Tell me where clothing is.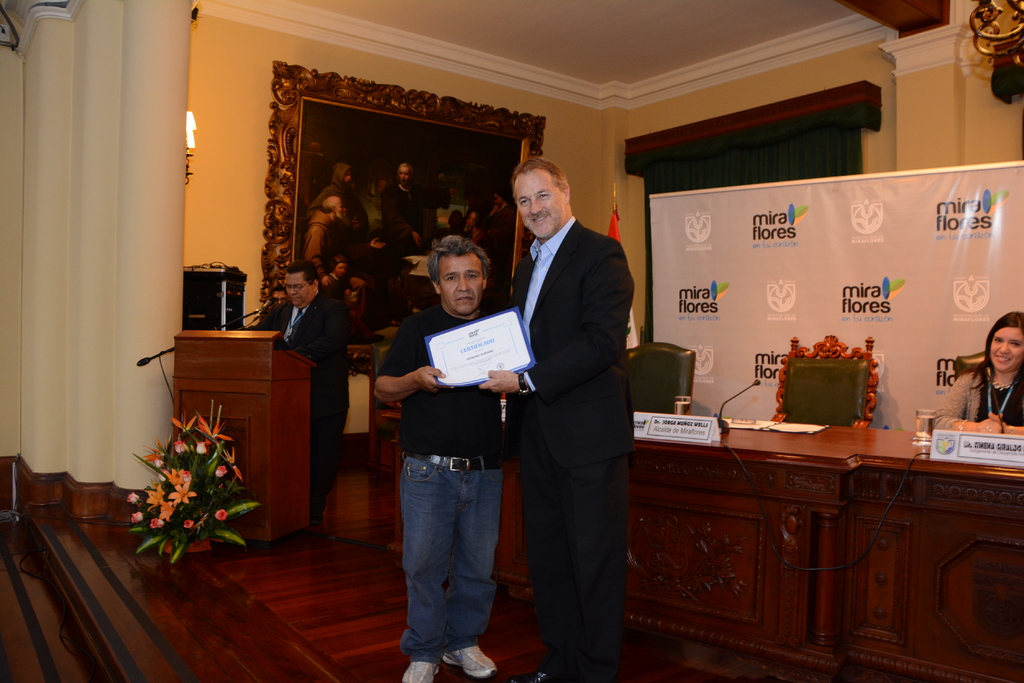
clothing is at bbox=(376, 294, 506, 450).
